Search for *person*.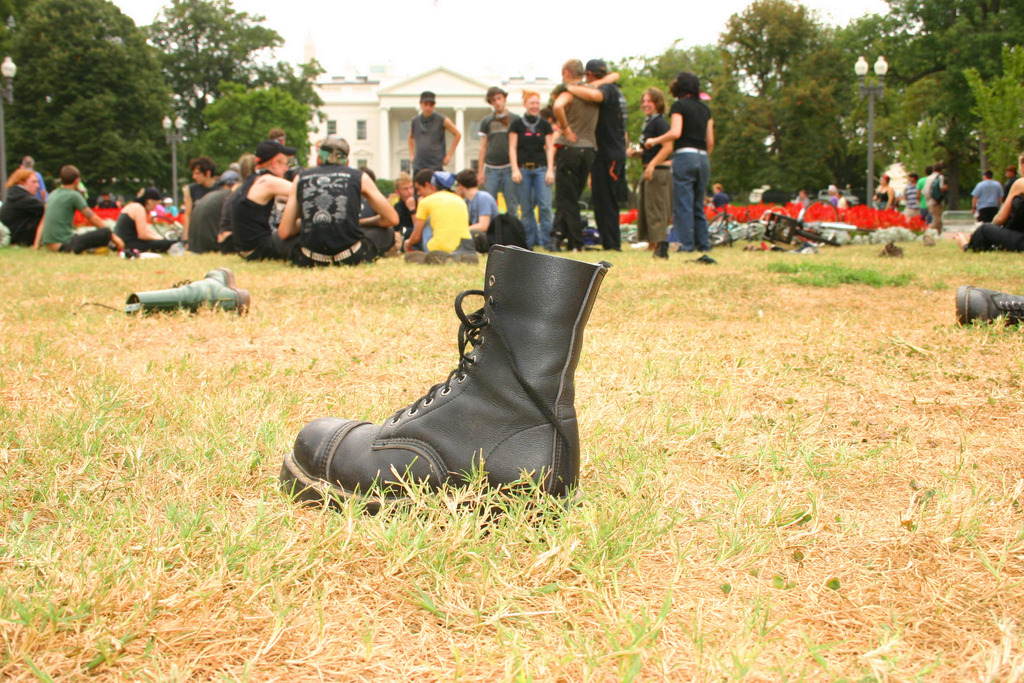
Found at [left=625, top=87, right=674, bottom=258].
